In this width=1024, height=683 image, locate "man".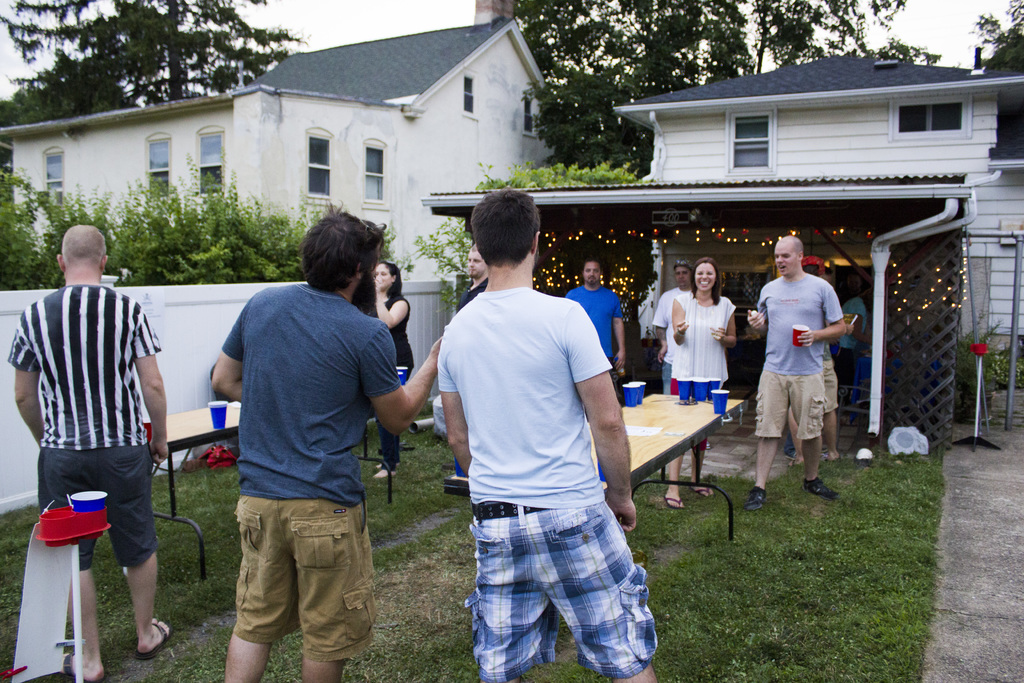
Bounding box: crop(564, 261, 624, 404).
